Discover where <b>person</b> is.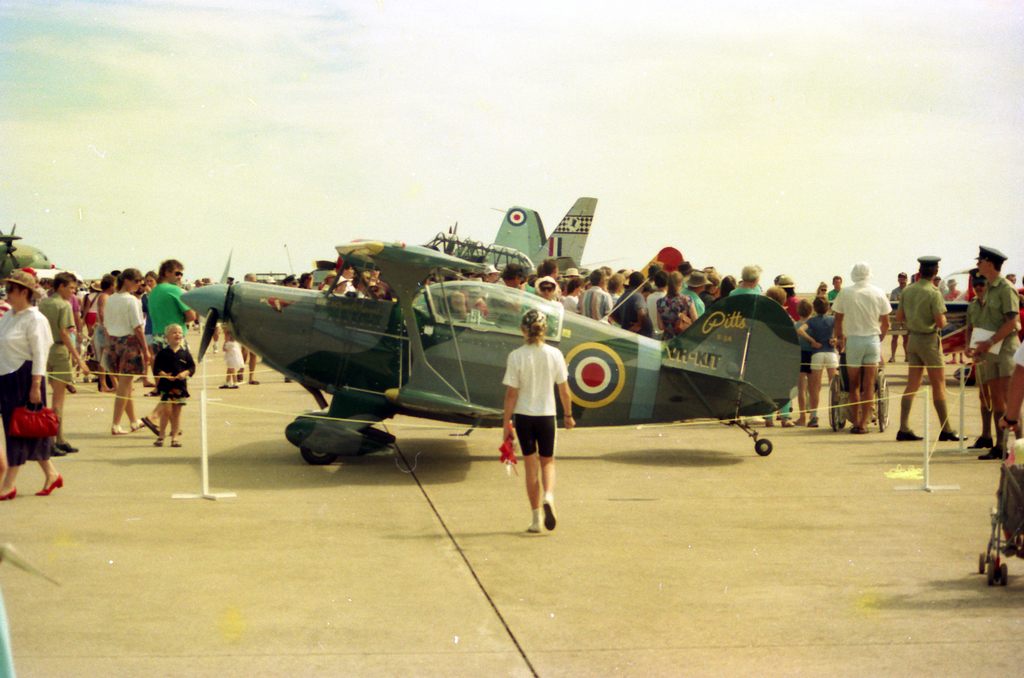
Discovered at [833,265,890,435].
